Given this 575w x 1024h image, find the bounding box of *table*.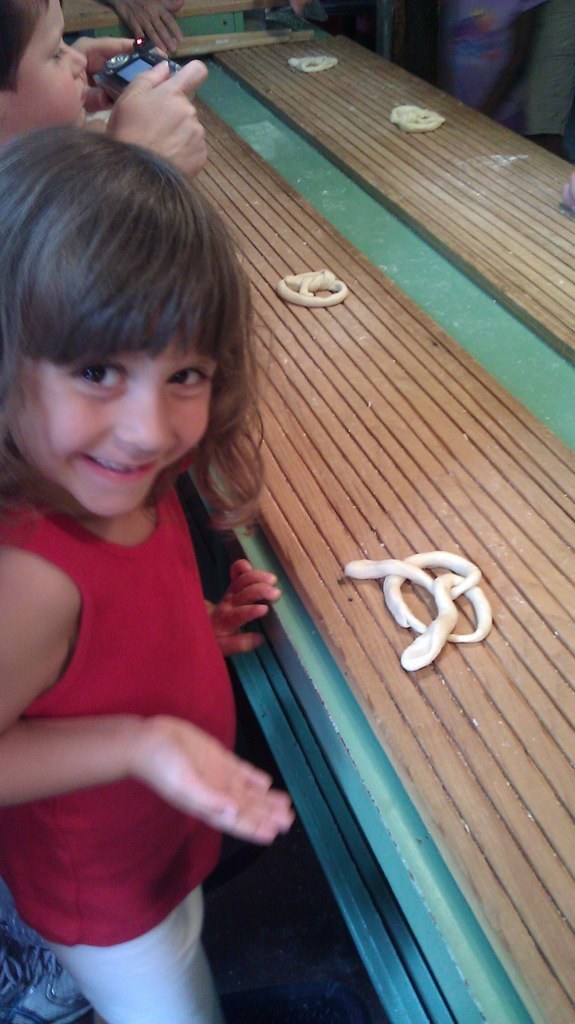
83,20,574,1023.
